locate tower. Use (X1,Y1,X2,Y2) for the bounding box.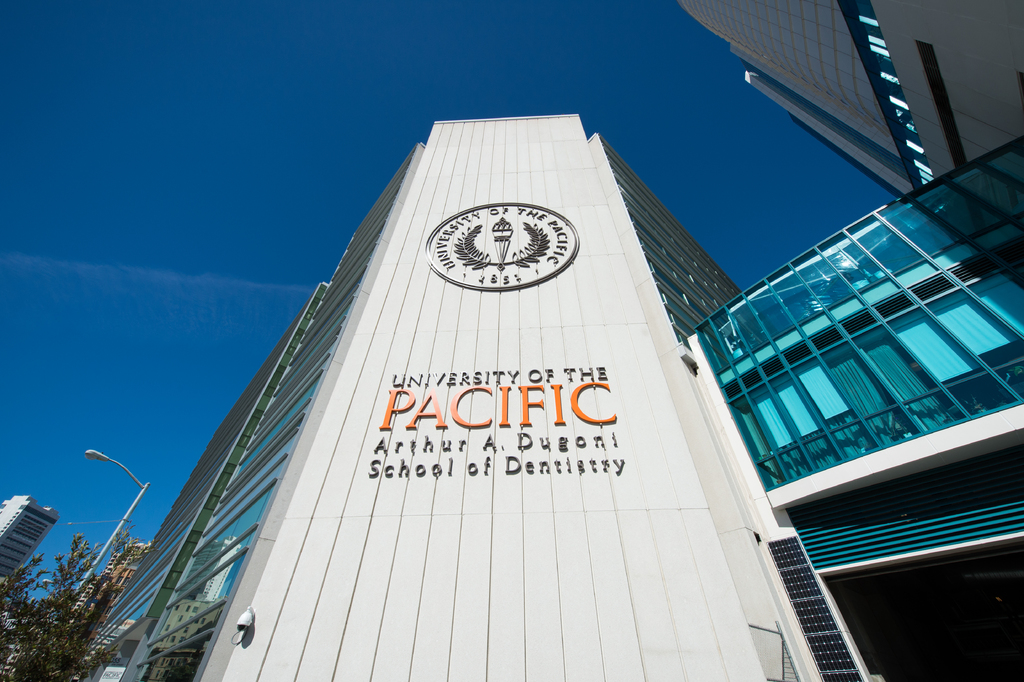
(67,122,882,681).
